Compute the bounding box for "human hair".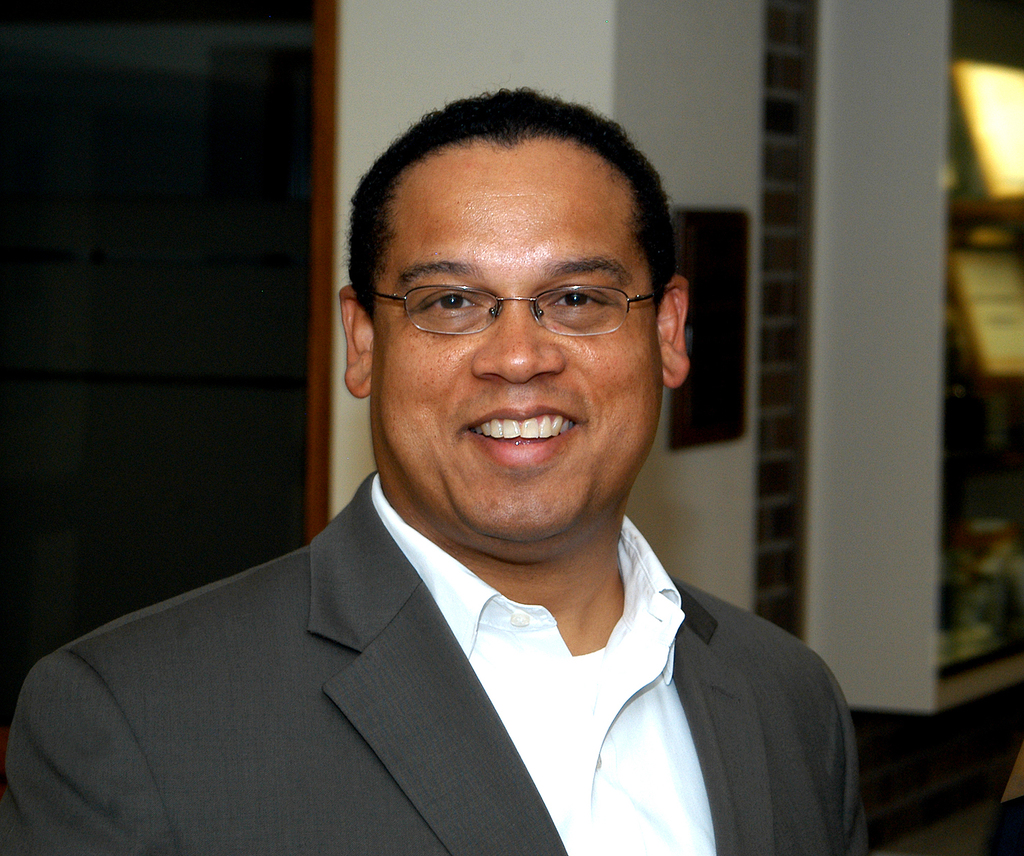
crop(335, 79, 681, 309).
